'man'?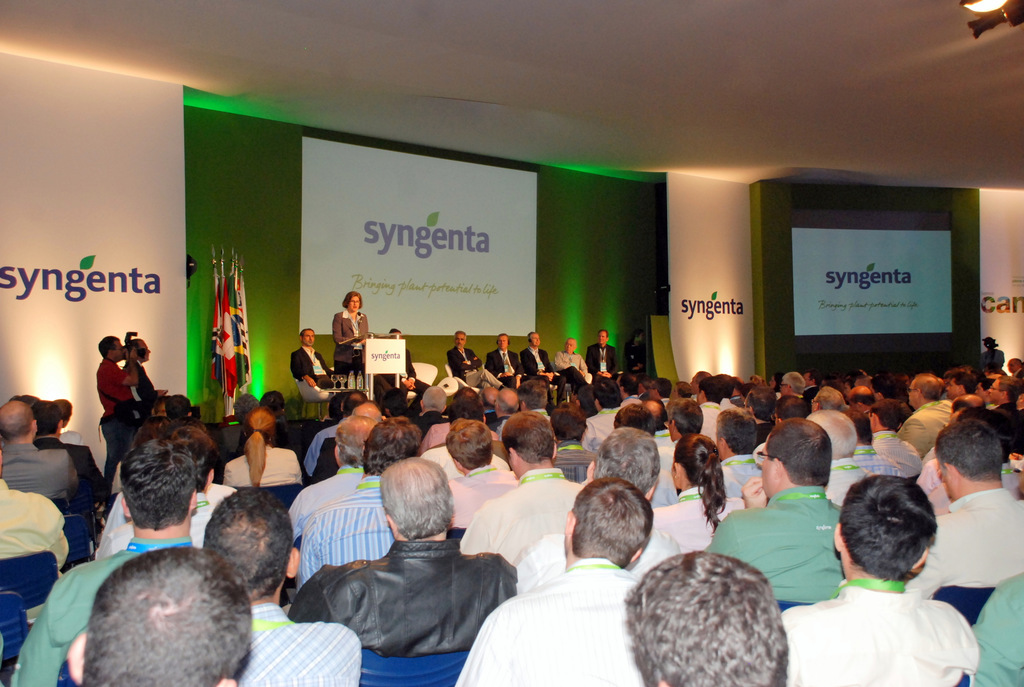
locate(454, 416, 518, 545)
